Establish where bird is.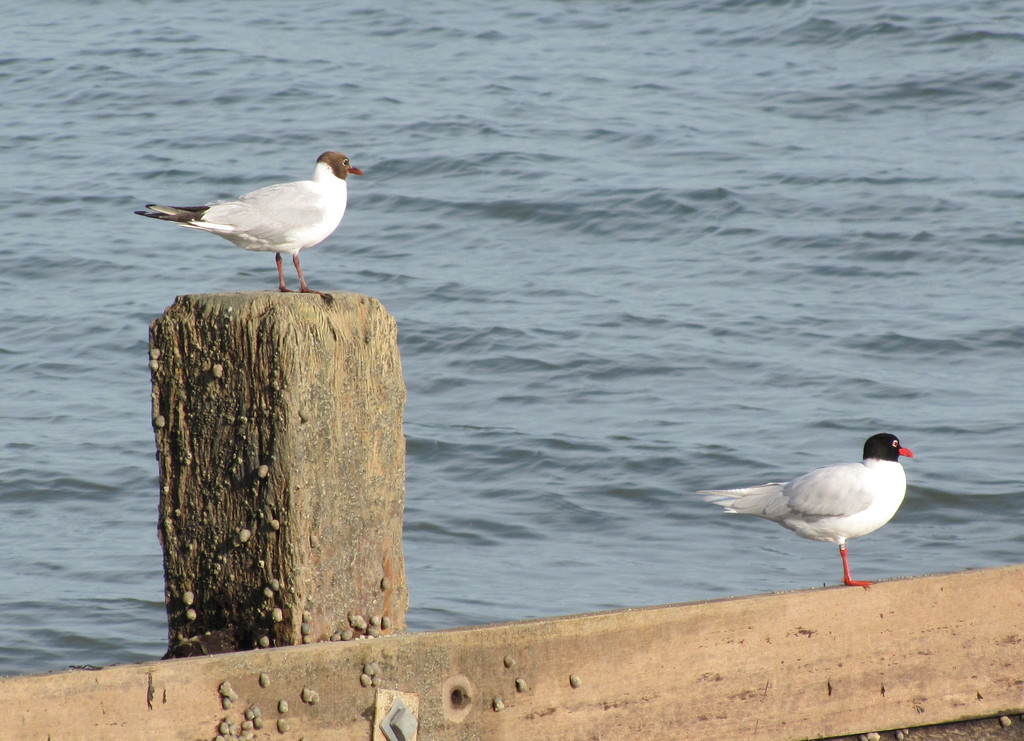
Established at left=695, top=428, right=918, bottom=591.
